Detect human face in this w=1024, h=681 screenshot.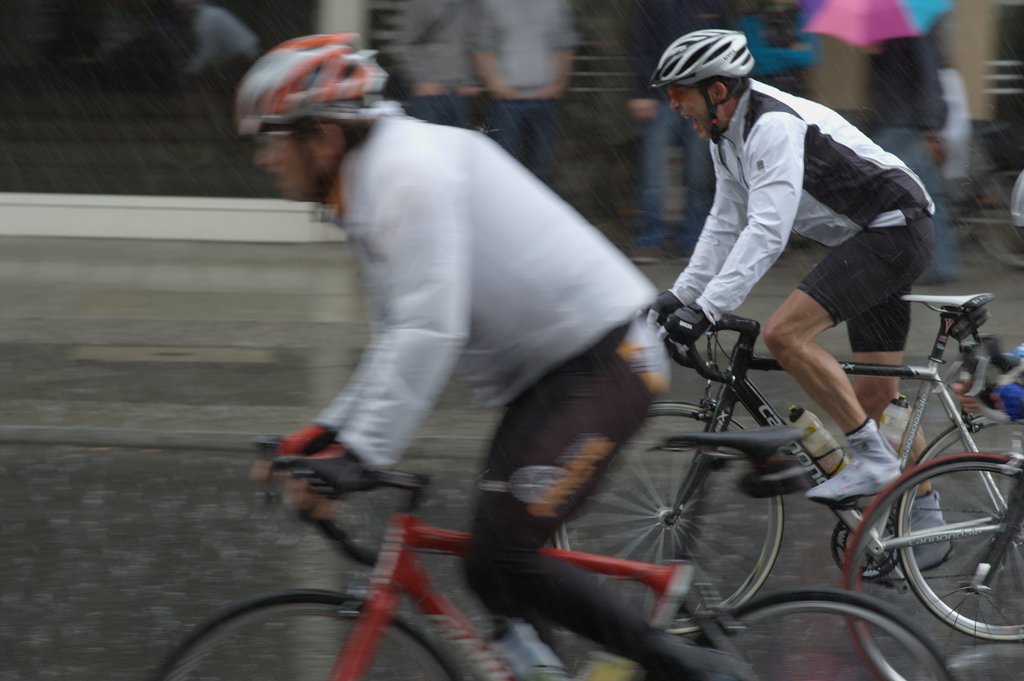
Detection: l=246, t=131, r=330, b=201.
